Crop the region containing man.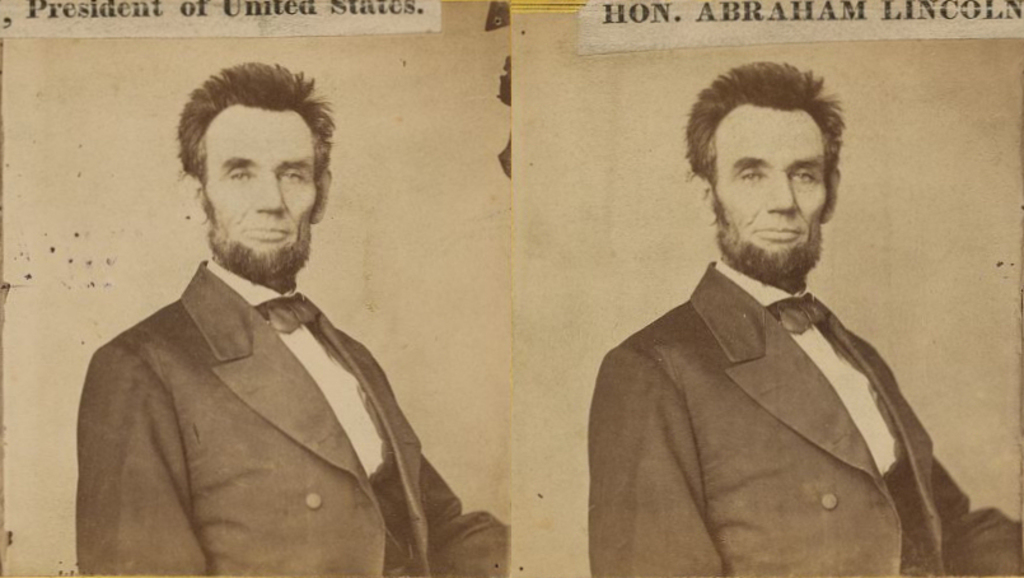
Crop region: detection(57, 65, 485, 573).
